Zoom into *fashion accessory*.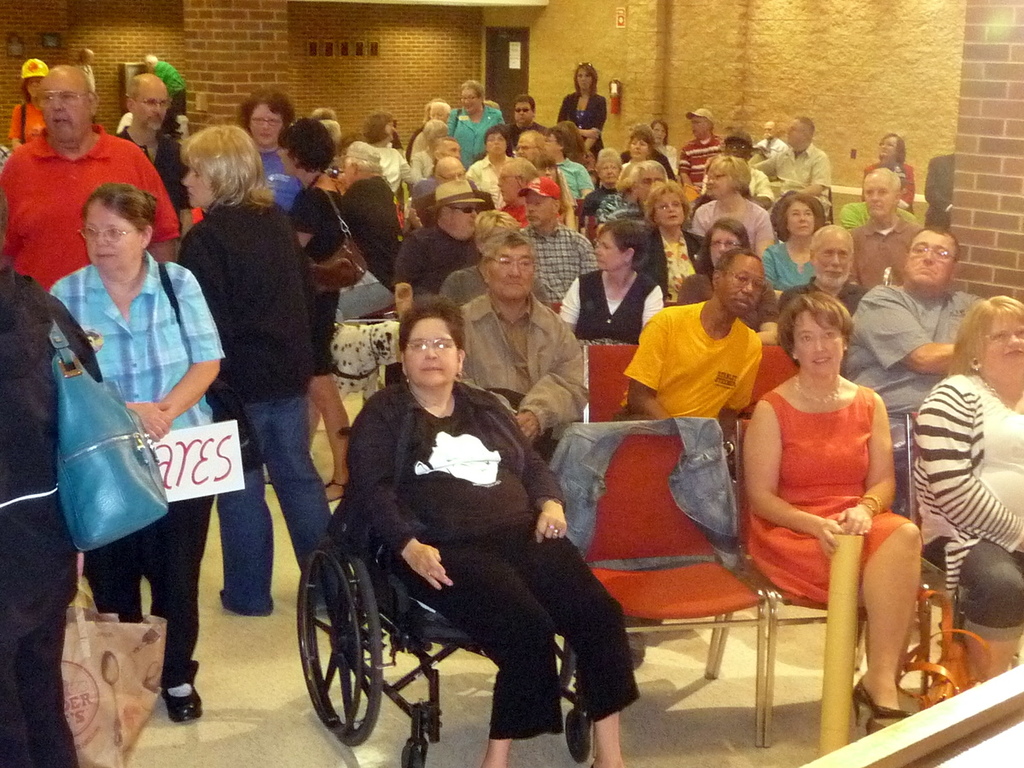
Zoom target: crop(516, 177, 561, 201).
